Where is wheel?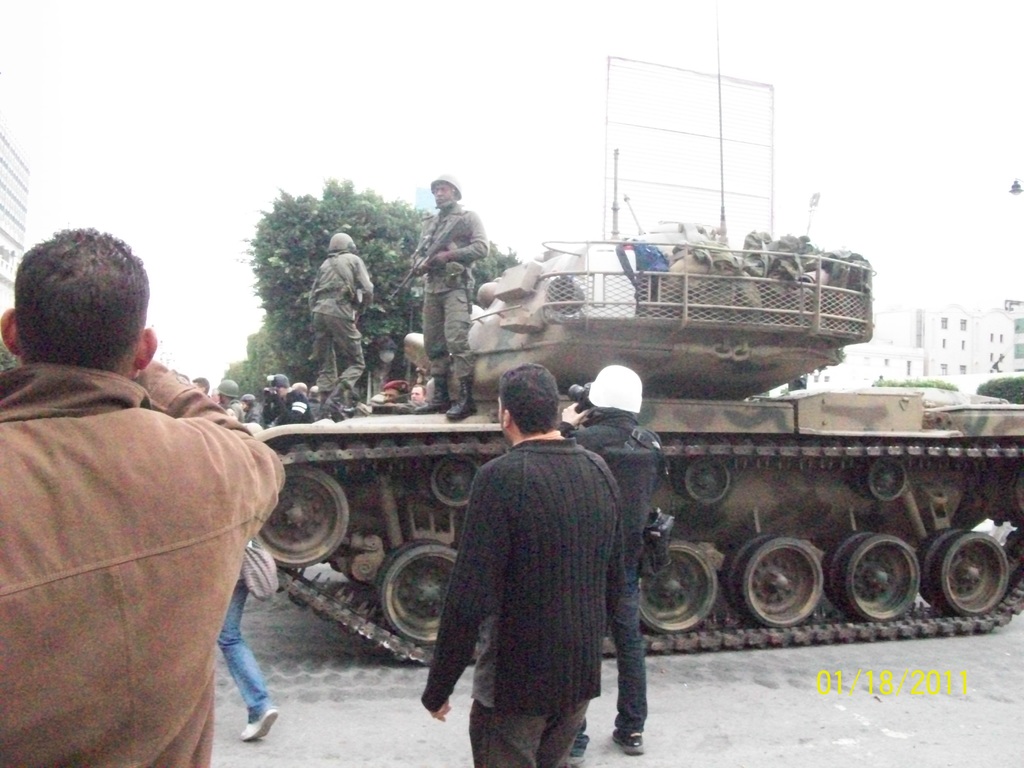
select_region(865, 454, 906, 501).
